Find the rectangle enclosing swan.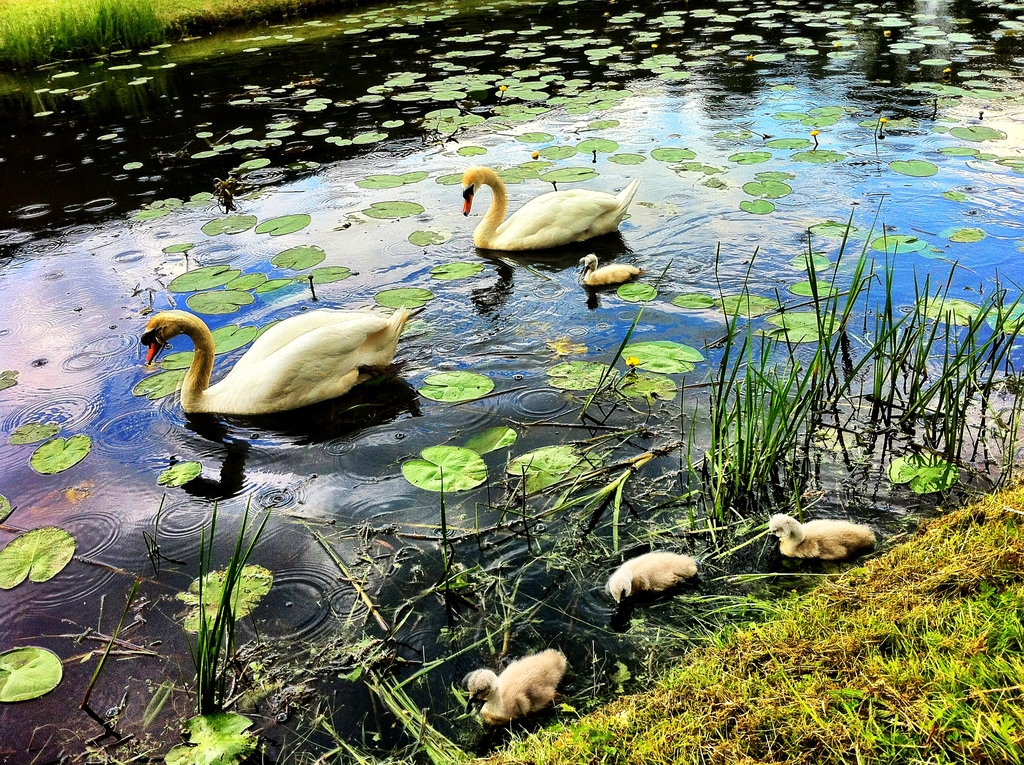
772/513/876/565.
